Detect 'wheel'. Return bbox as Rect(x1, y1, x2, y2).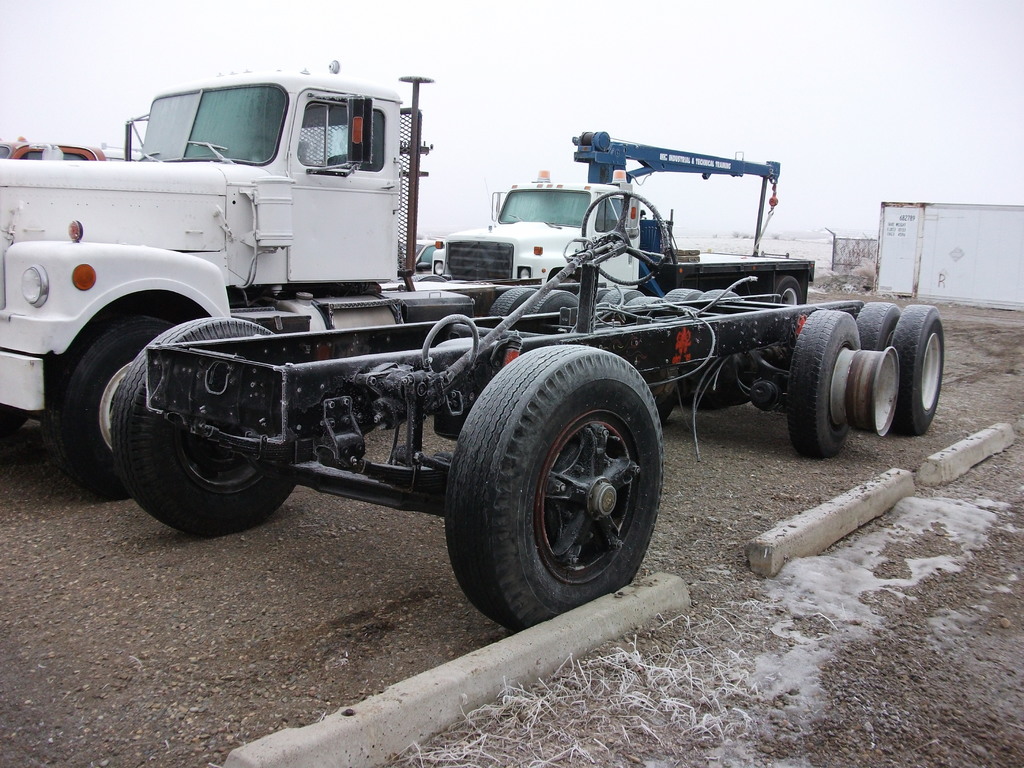
Rect(450, 352, 666, 613).
